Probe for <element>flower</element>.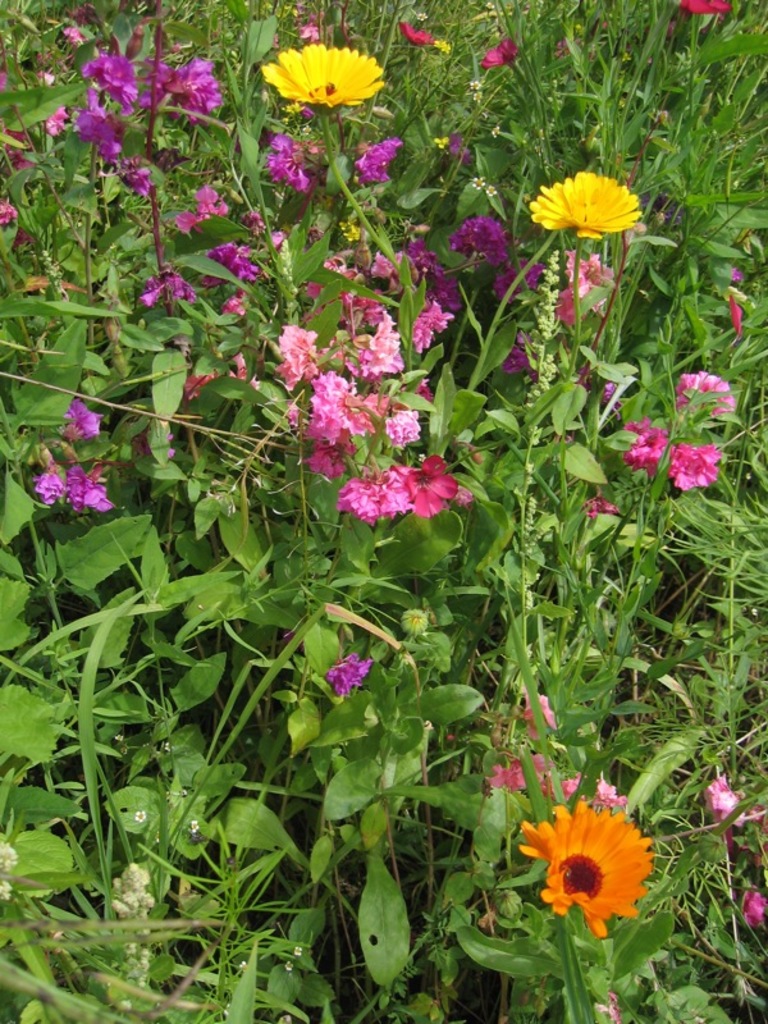
Probe result: bbox(287, 957, 296, 973).
